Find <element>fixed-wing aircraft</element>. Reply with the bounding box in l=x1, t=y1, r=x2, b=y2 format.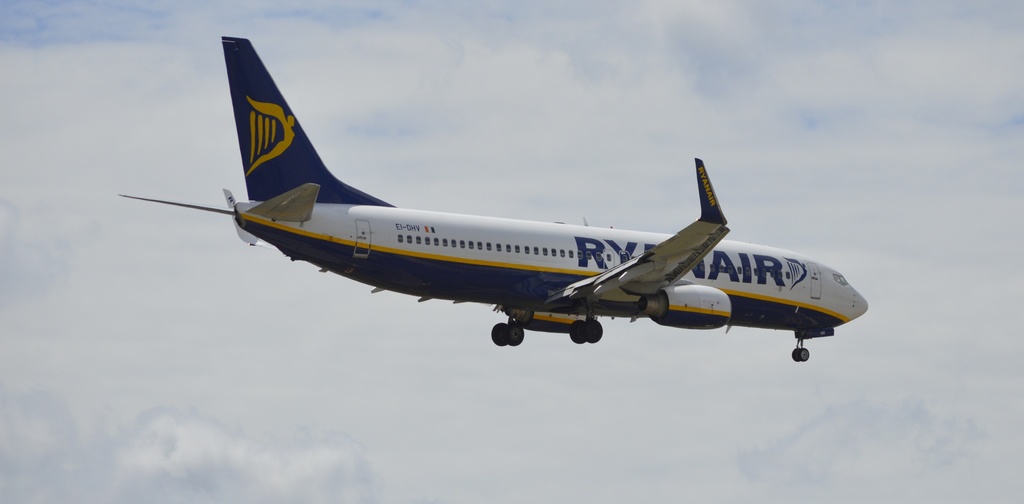
l=118, t=35, r=874, b=346.
